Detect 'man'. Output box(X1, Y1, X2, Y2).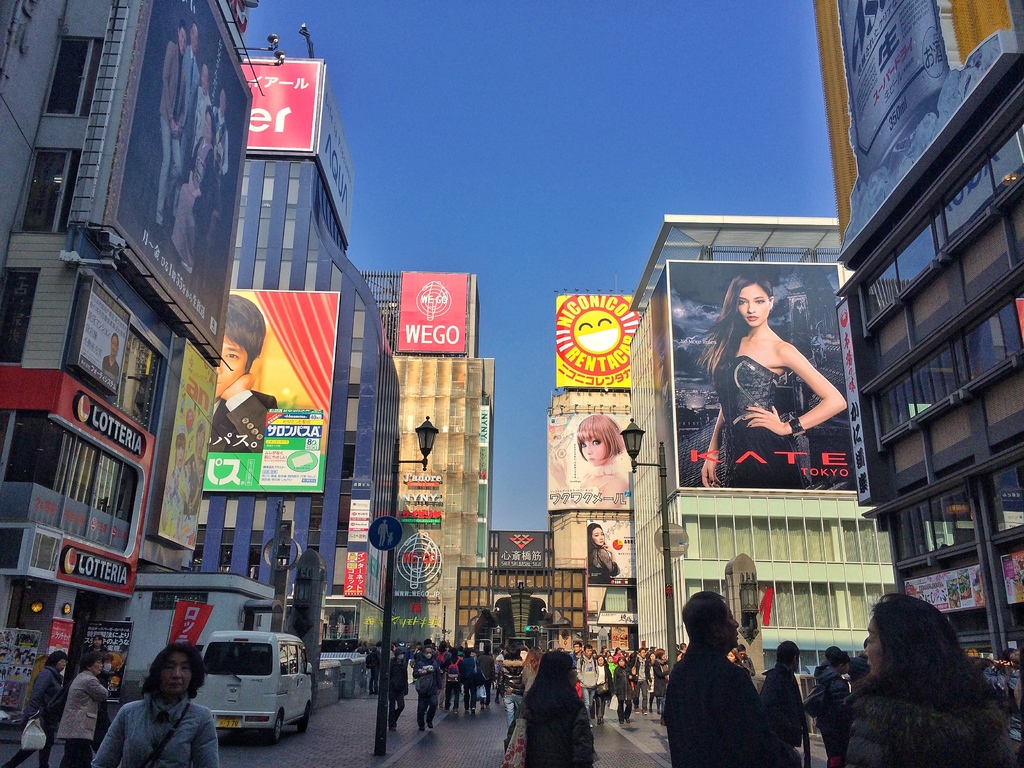
box(175, 21, 200, 204).
